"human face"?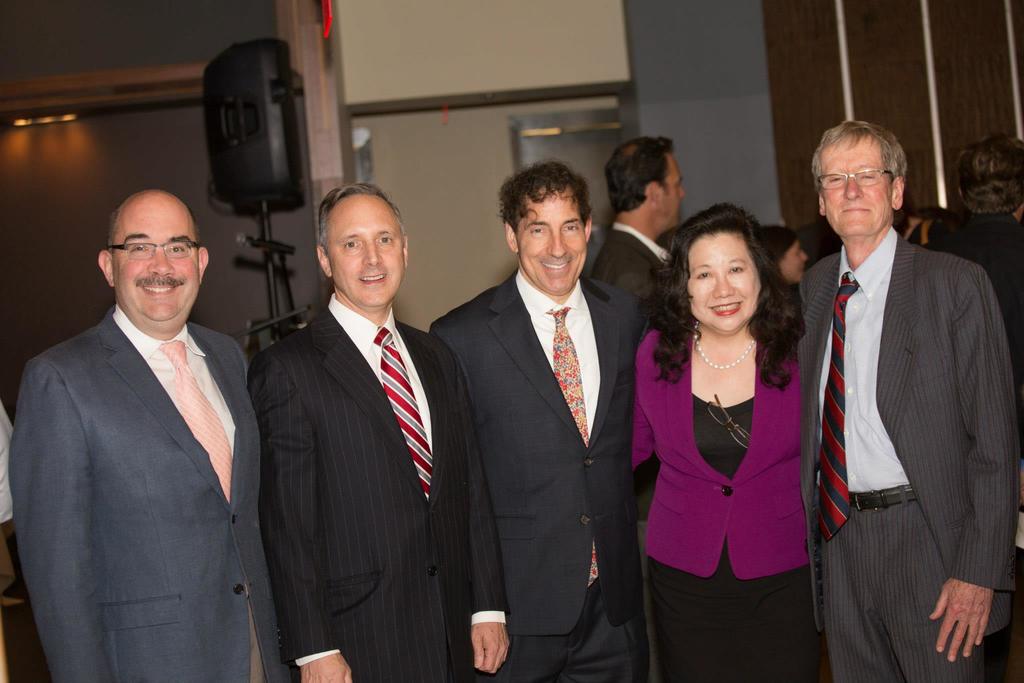
(left=778, top=240, right=810, bottom=283)
